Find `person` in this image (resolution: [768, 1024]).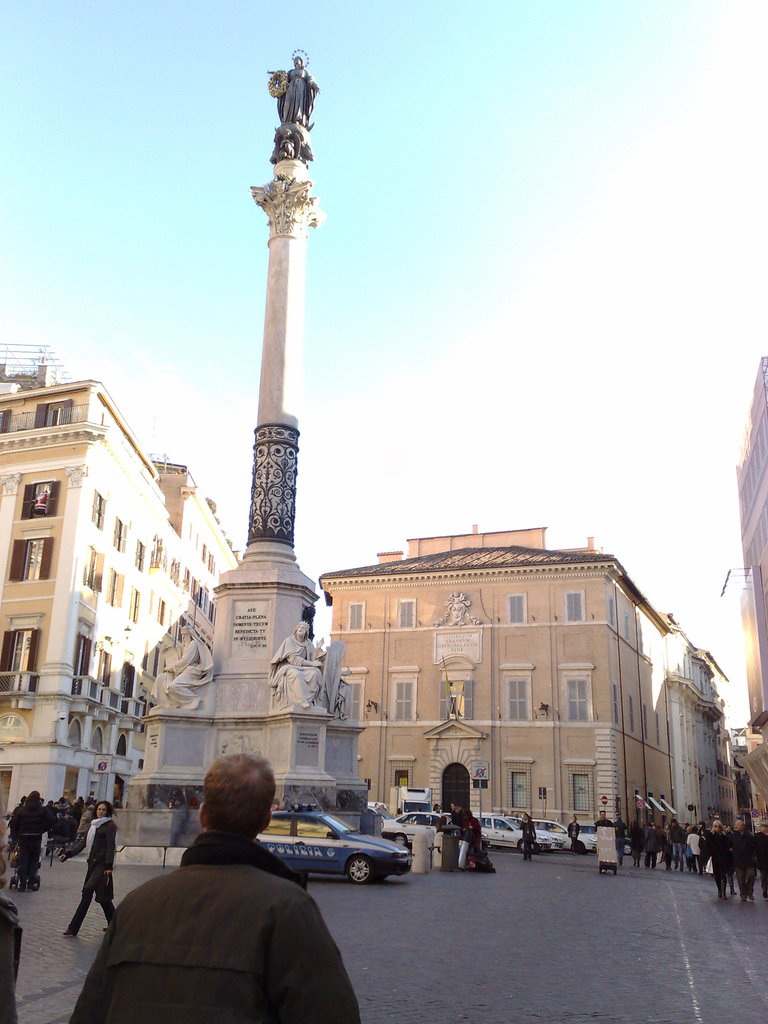
<bbox>519, 813, 537, 862</bbox>.
